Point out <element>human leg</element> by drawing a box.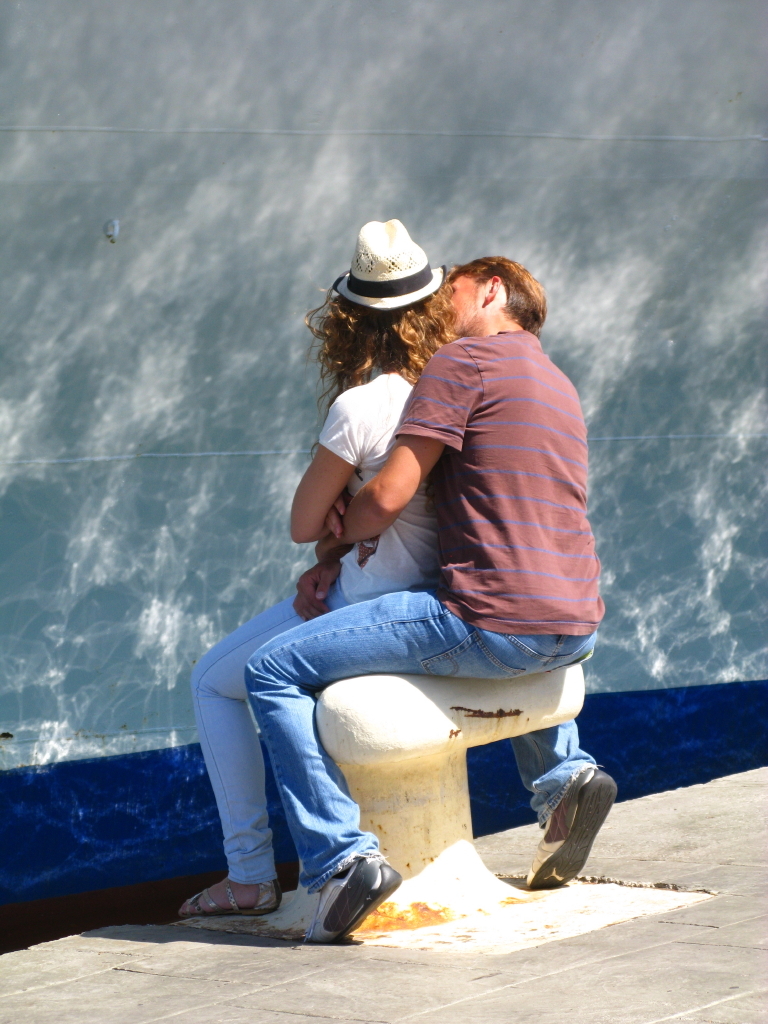
[169, 567, 344, 922].
